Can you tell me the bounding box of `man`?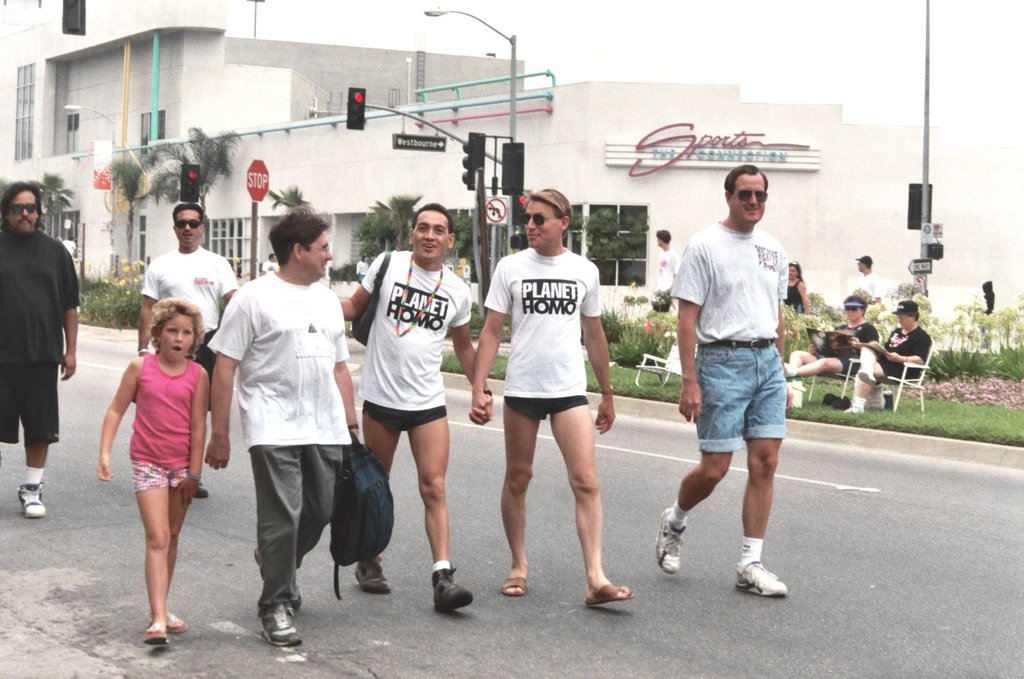
140,200,239,439.
